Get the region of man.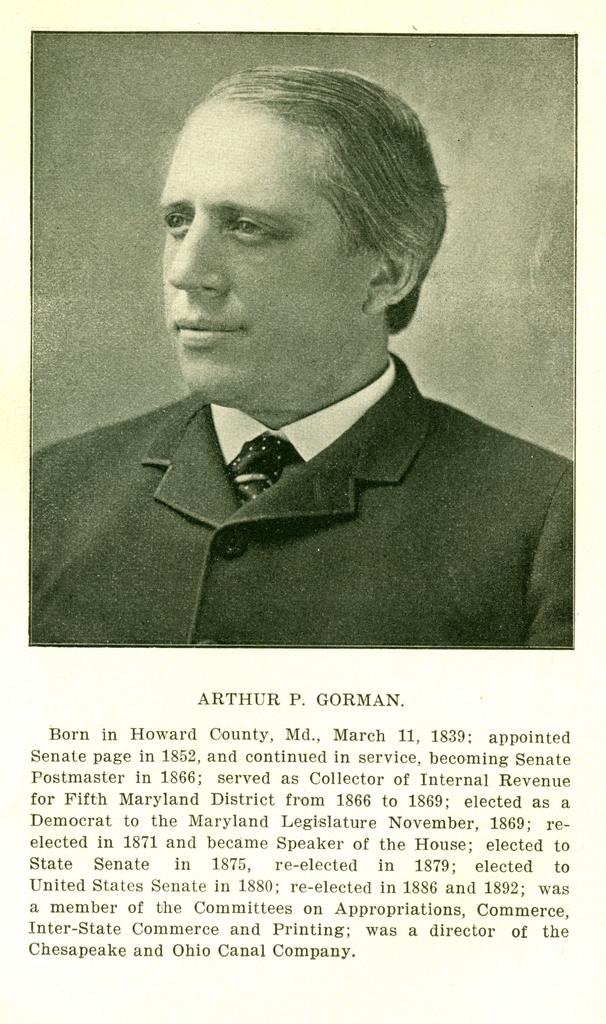
[left=28, top=63, right=571, bottom=648].
